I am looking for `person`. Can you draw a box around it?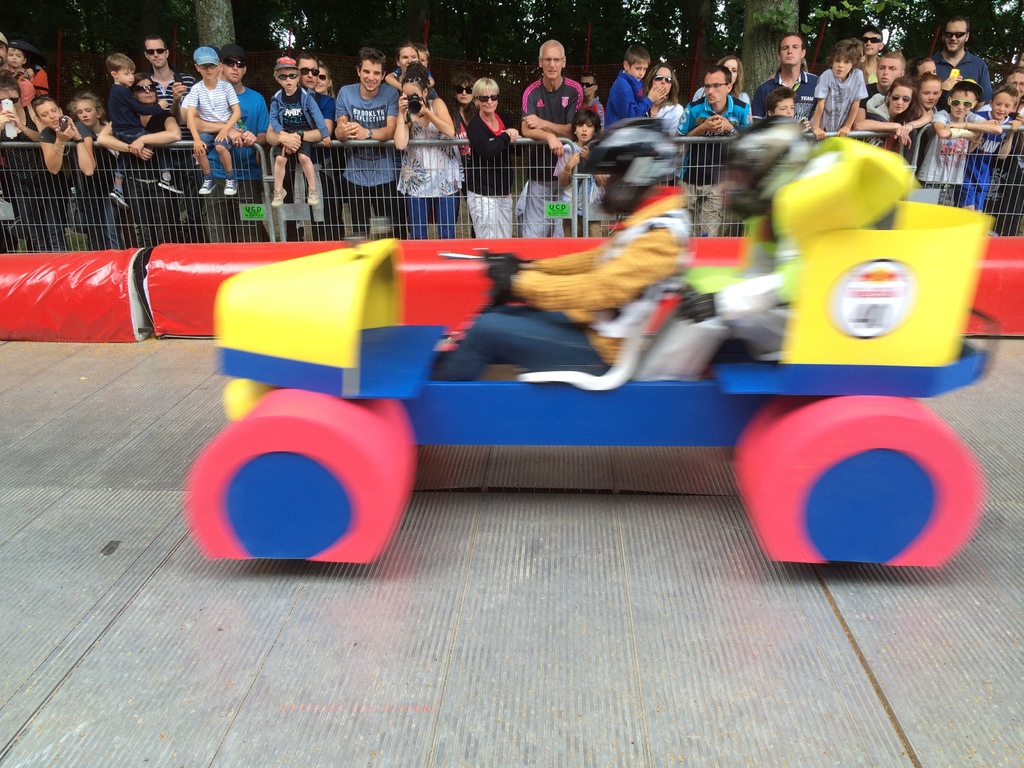
Sure, the bounding box is 607, 43, 669, 129.
